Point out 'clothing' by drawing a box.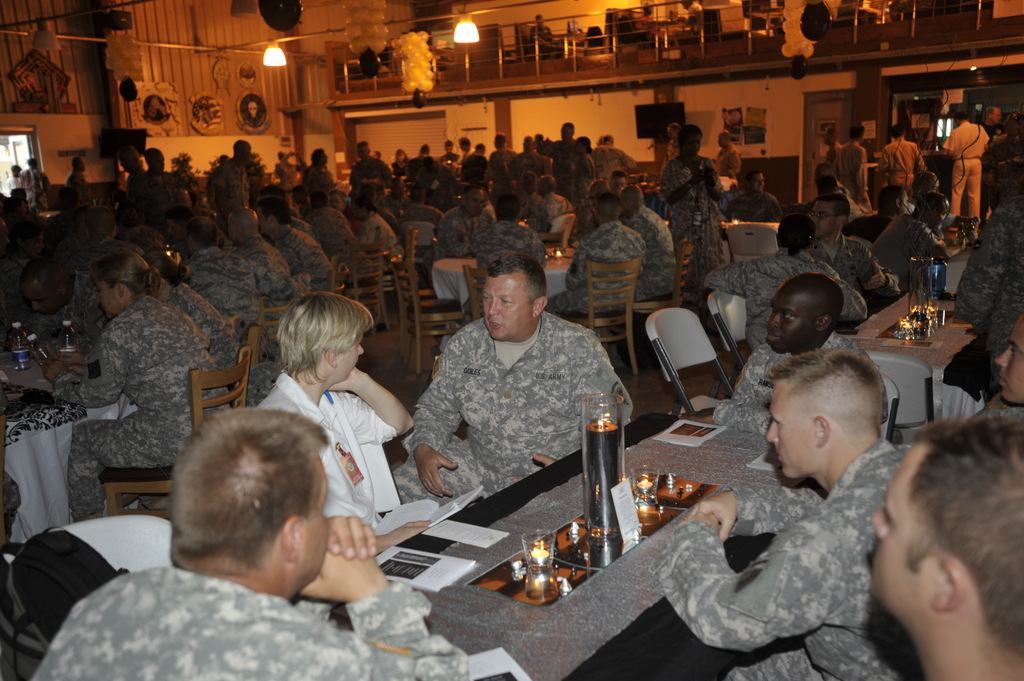
BBox(726, 180, 792, 224).
